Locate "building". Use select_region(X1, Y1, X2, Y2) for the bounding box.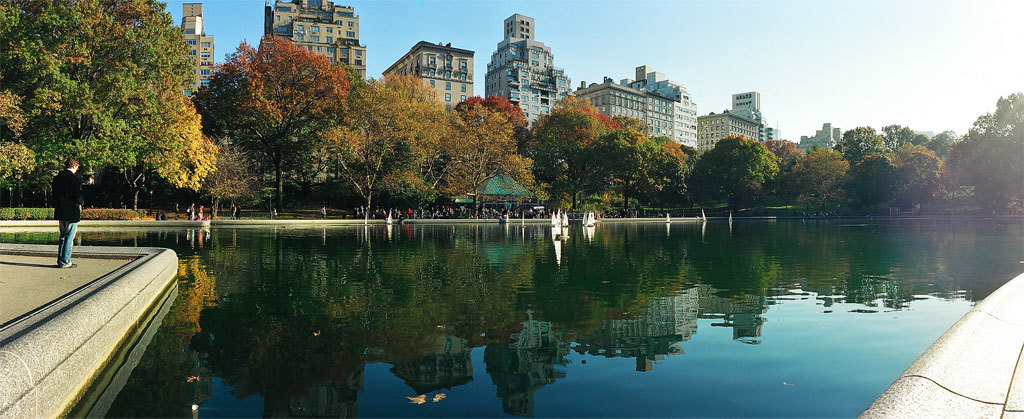
select_region(800, 122, 828, 160).
